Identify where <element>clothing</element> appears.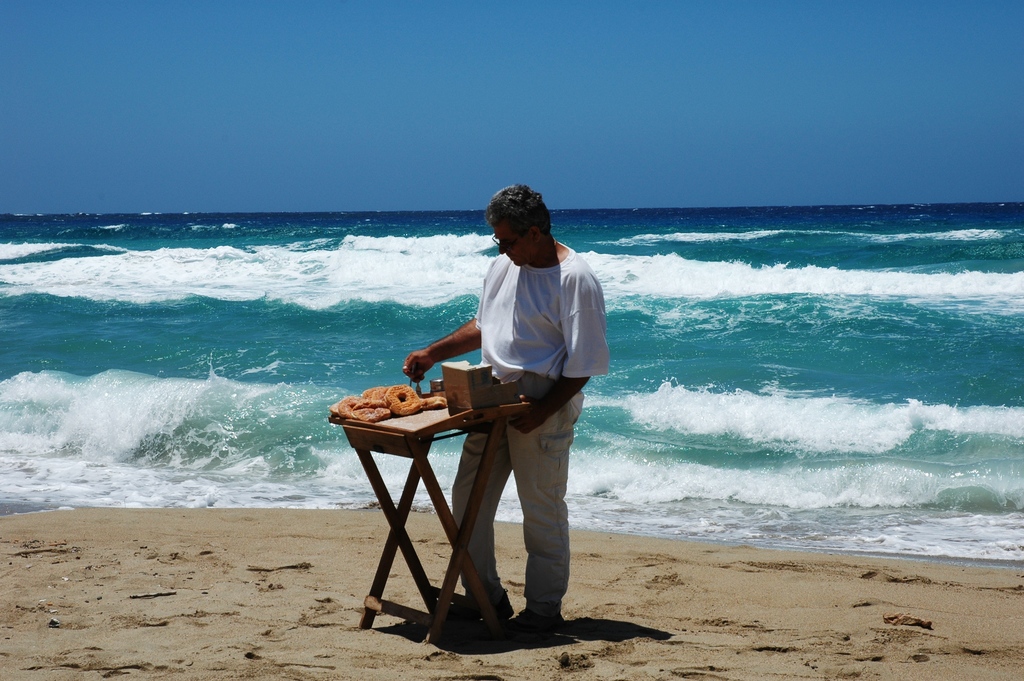
Appears at (472,243,616,615).
